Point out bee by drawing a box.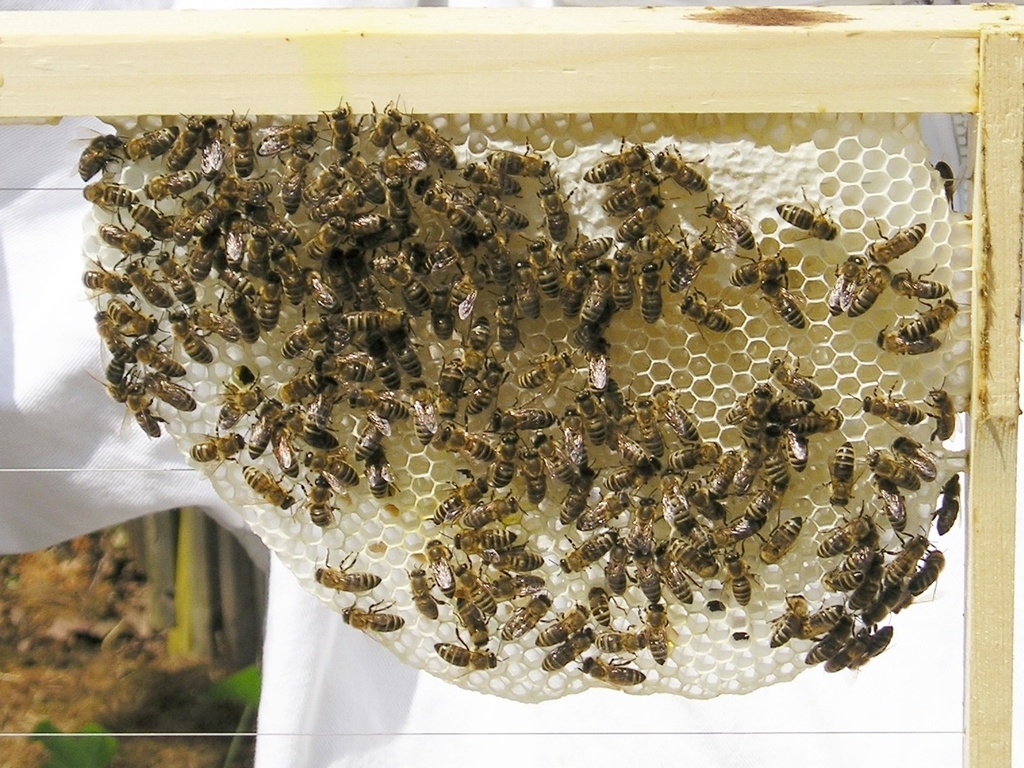
locate(731, 483, 783, 536).
